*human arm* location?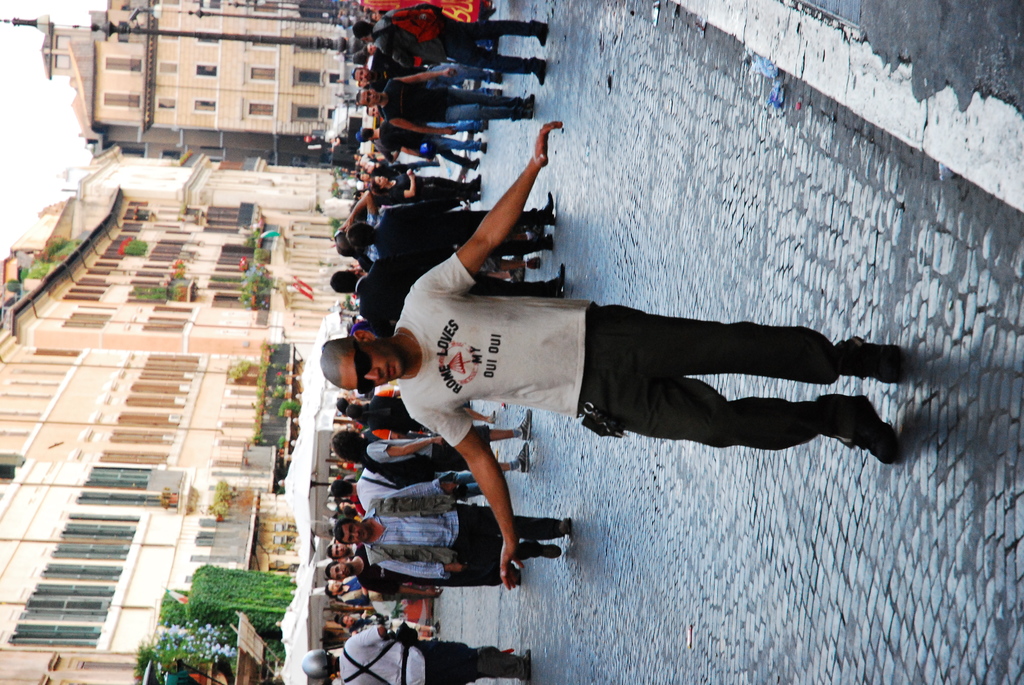
[429,130,572,302]
